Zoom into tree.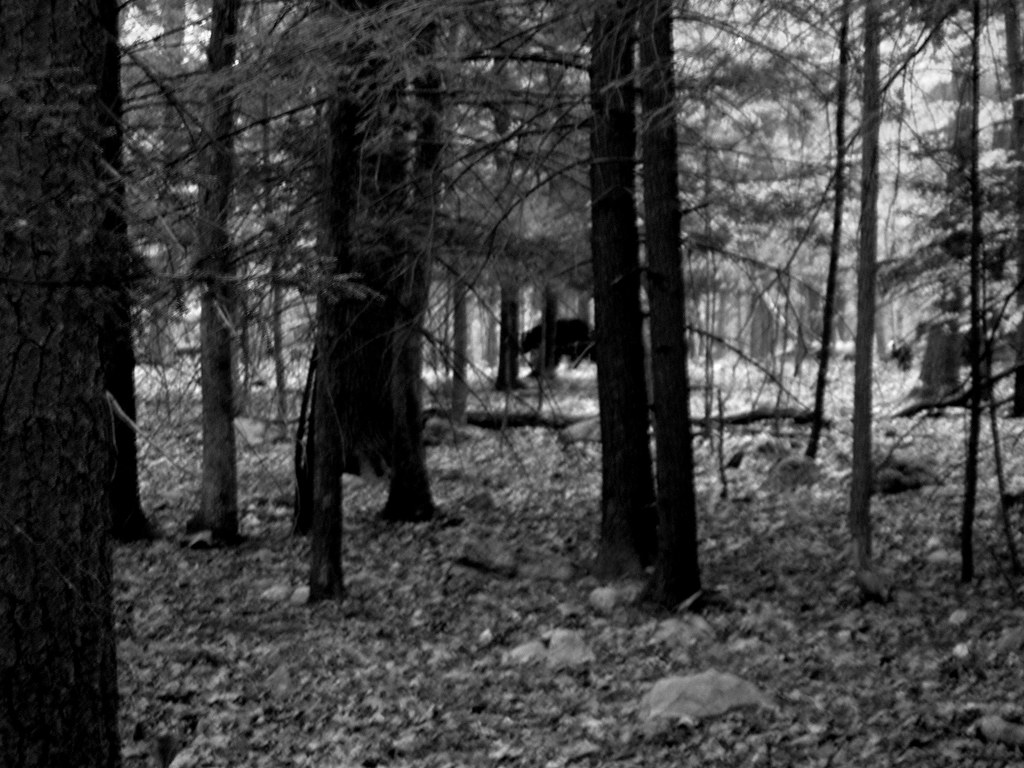
Zoom target: 106:0:530:549.
